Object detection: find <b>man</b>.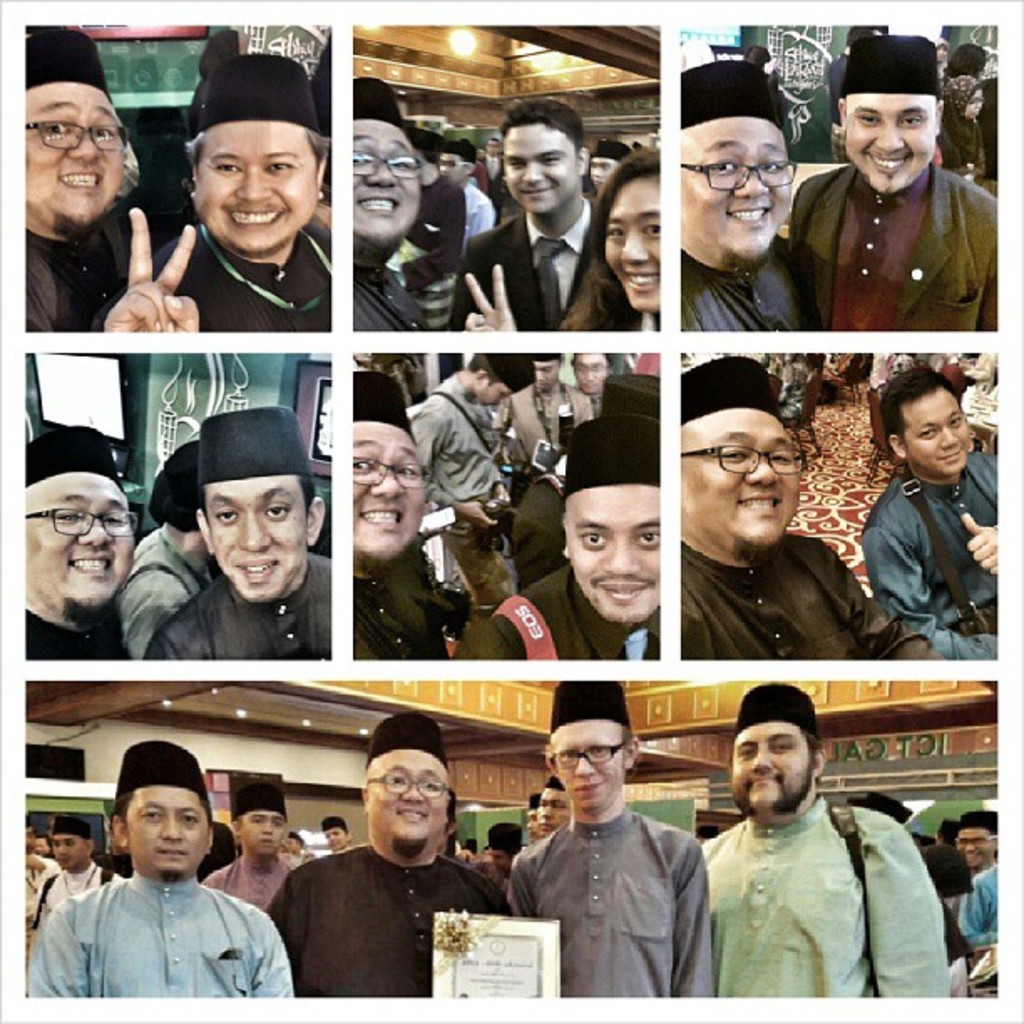
locate(455, 412, 663, 661).
